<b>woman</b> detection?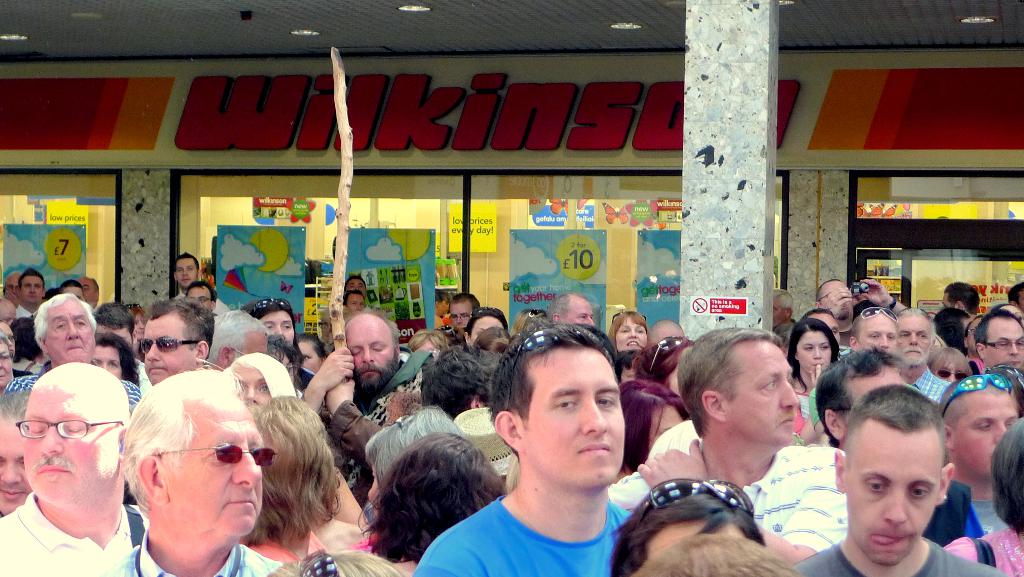
bbox=(609, 307, 652, 352)
